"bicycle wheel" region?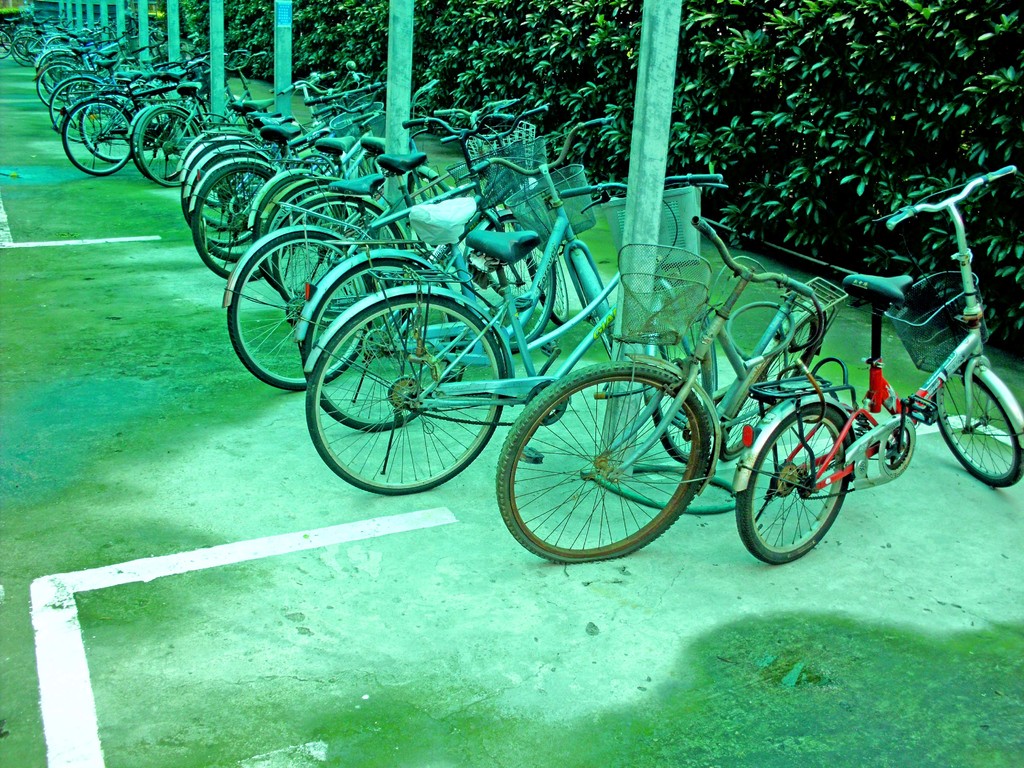
left=470, top=212, right=557, bottom=356
